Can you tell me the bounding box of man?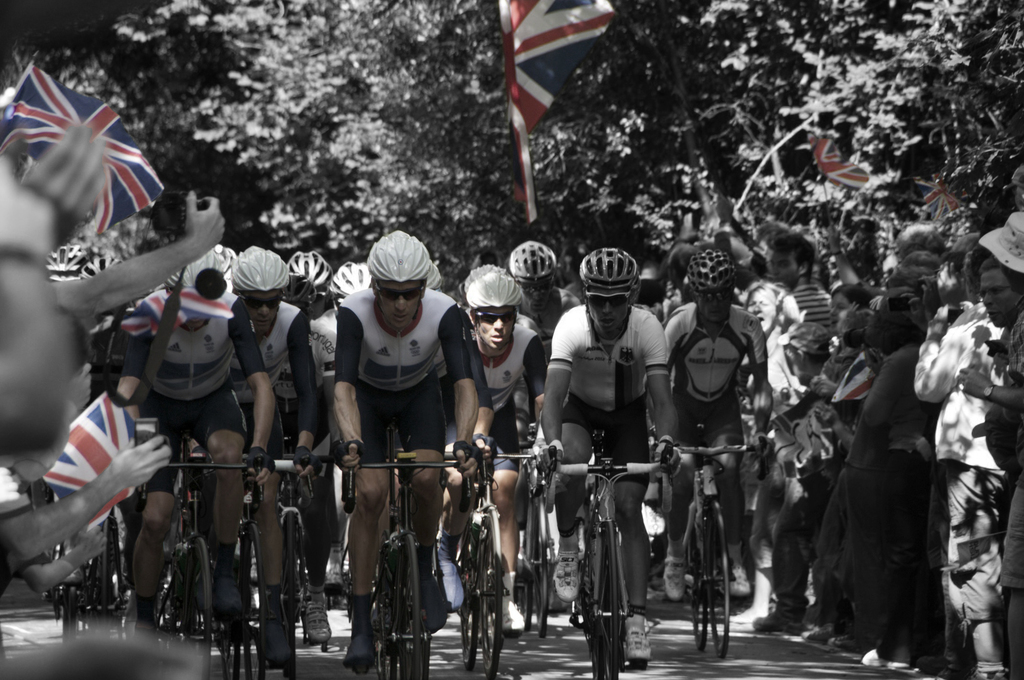
[769,227,836,389].
